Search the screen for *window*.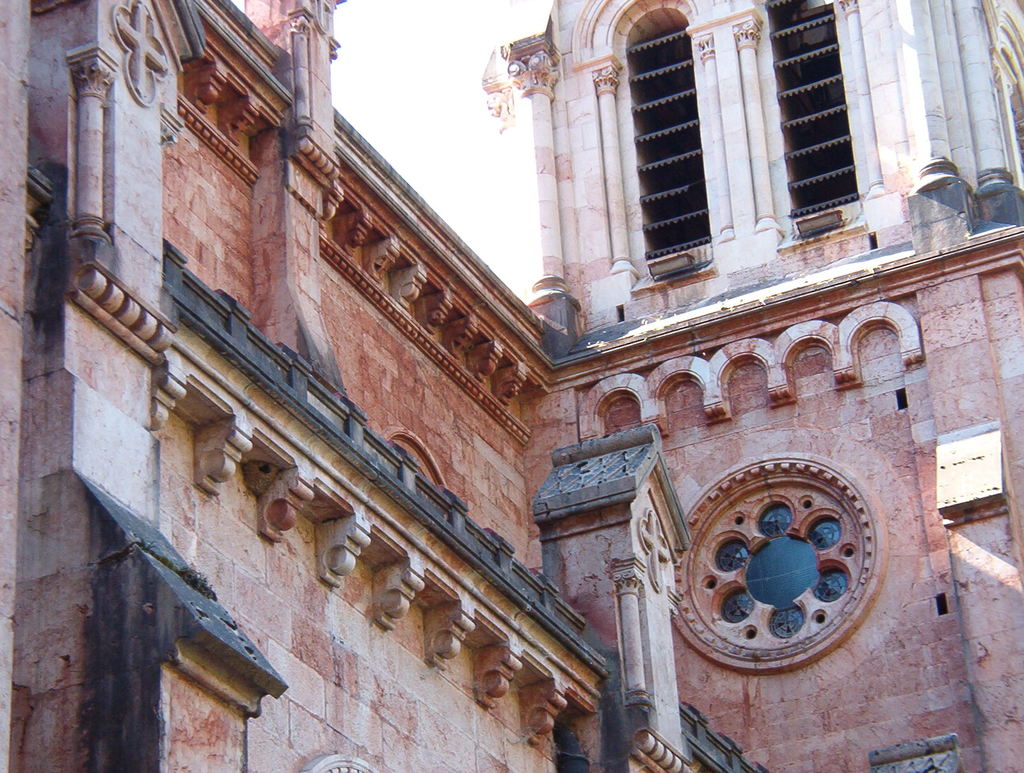
Found at 594:0:902:290.
